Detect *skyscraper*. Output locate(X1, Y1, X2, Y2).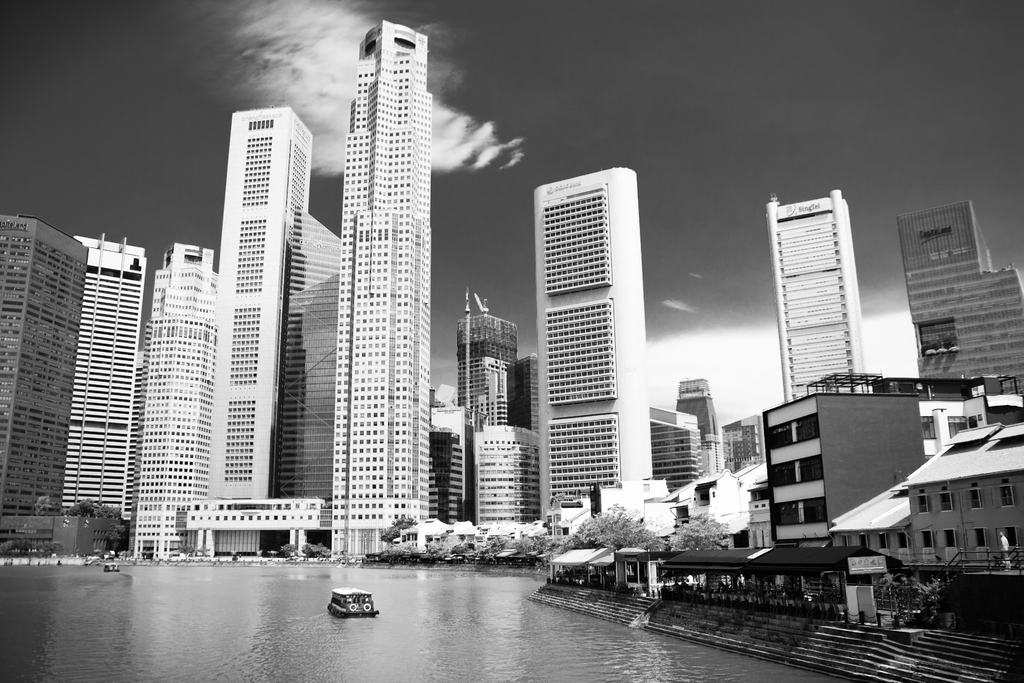
locate(196, 97, 352, 555).
